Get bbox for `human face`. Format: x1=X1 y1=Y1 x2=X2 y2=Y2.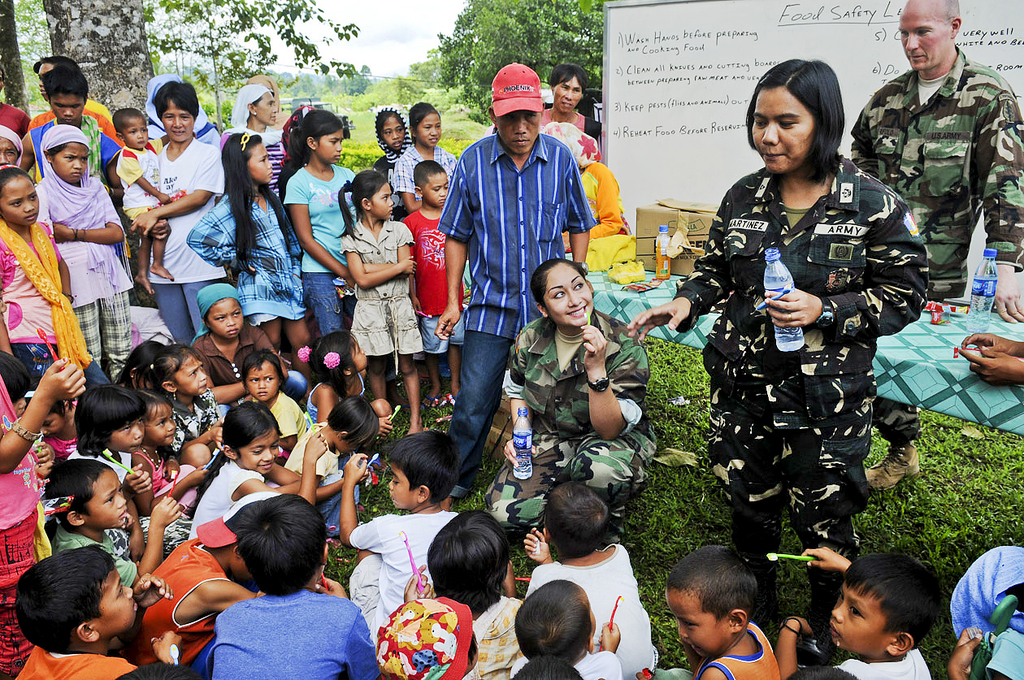
x1=145 y1=405 x2=175 y2=446.
